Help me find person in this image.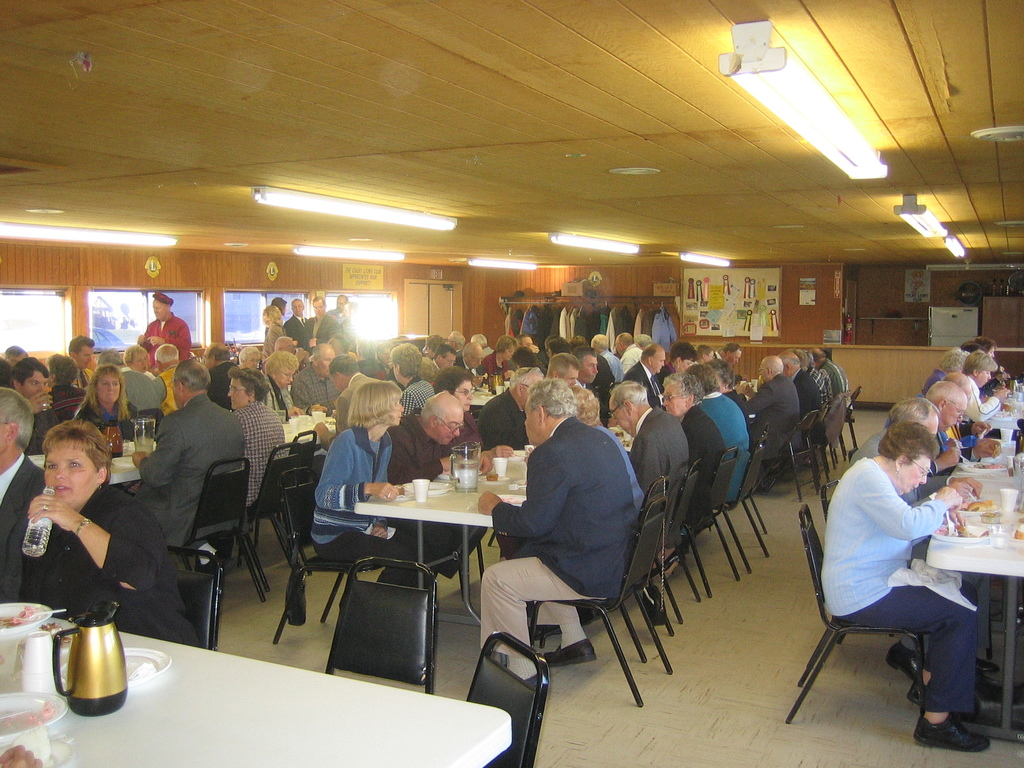
Found it: (left=292, top=345, right=340, bottom=412).
